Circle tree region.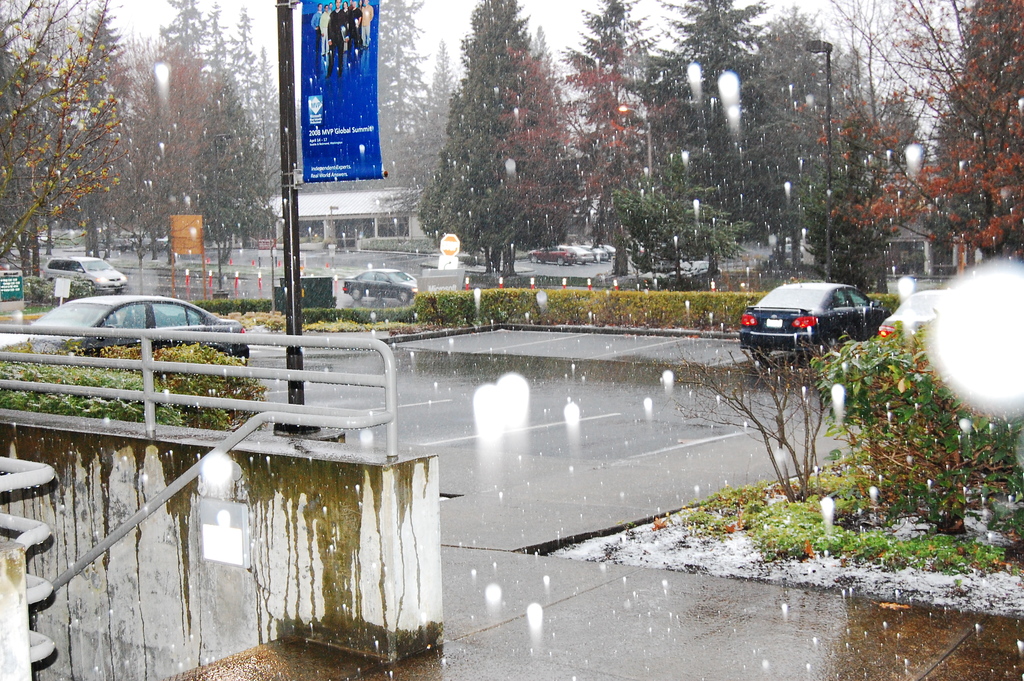
Region: 422,22,583,245.
